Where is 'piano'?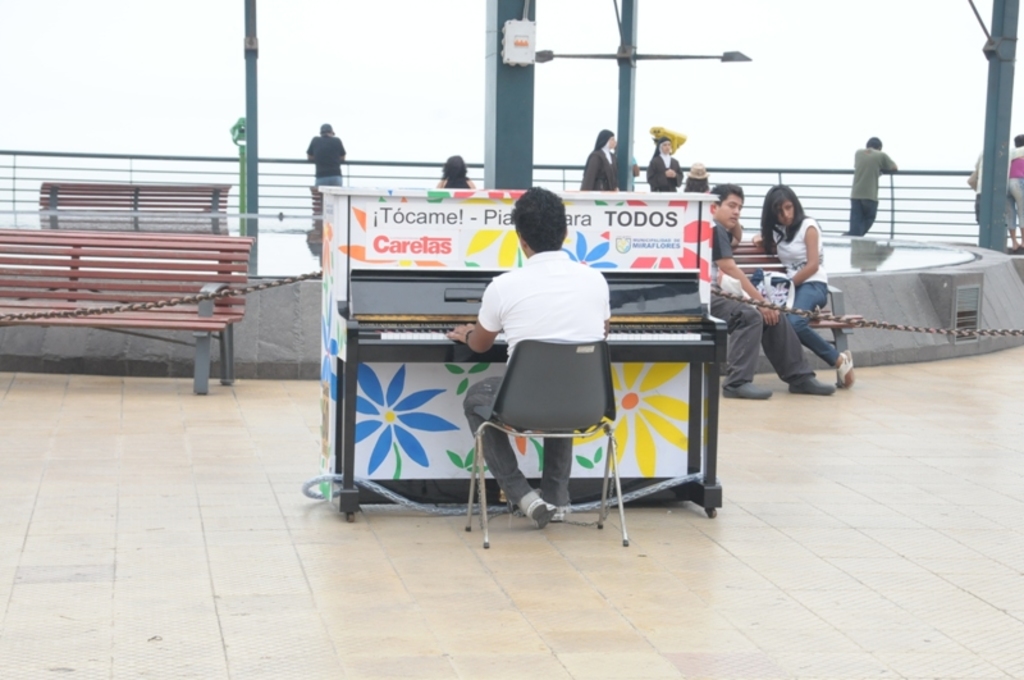
left=358, top=323, right=718, bottom=346.
